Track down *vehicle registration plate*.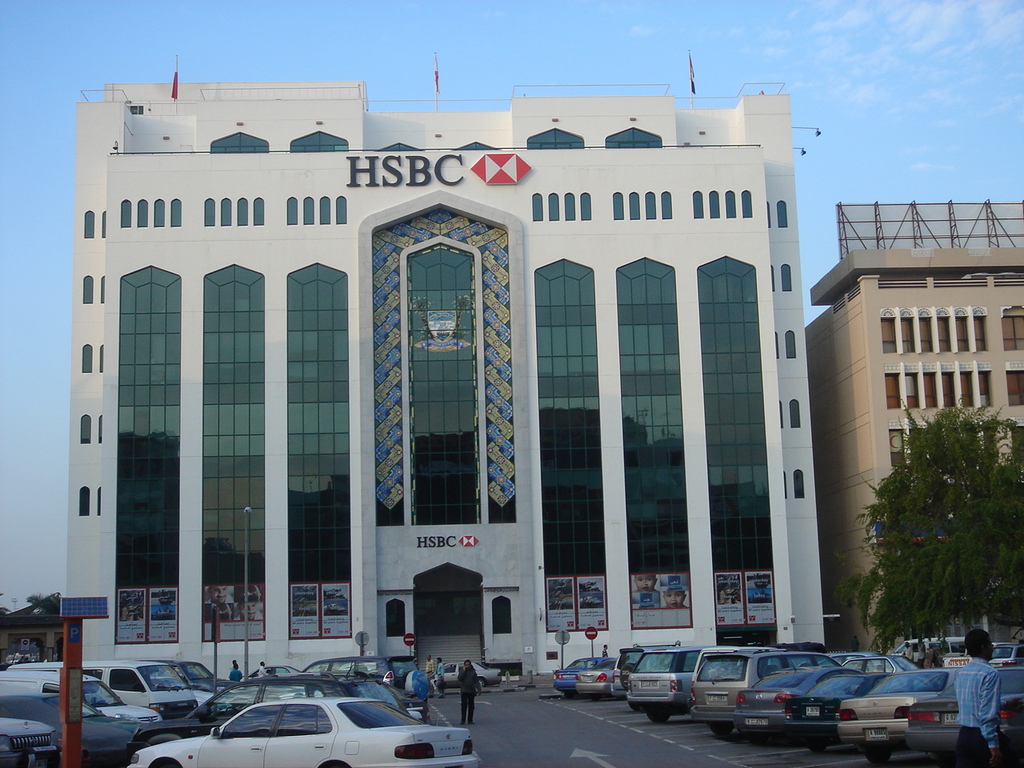
Tracked to bbox(936, 706, 980, 726).
